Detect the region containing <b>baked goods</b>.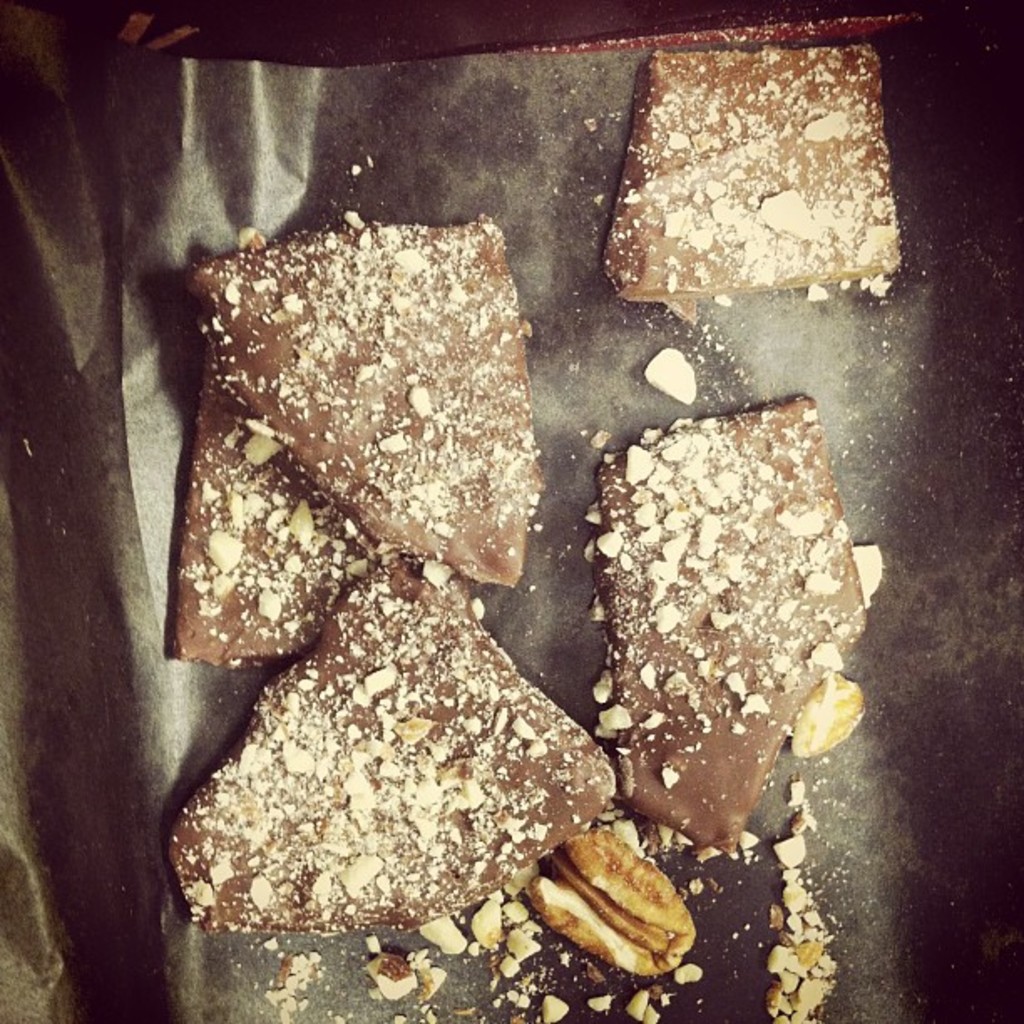
[139,241,606,656].
